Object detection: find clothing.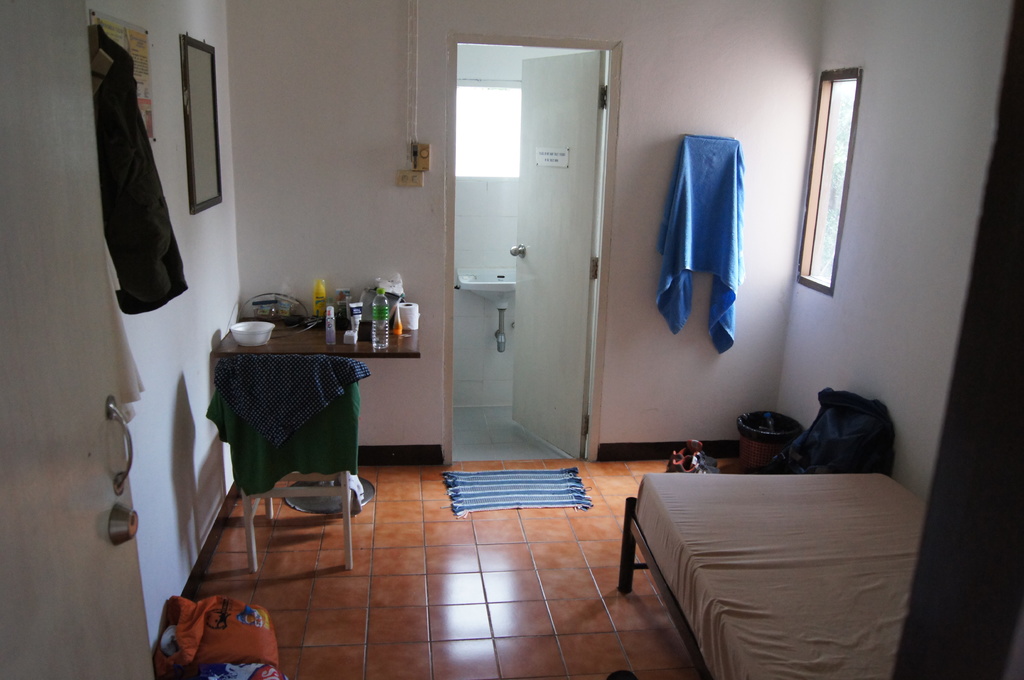
<bbox>211, 355, 368, 448</bbox>.
